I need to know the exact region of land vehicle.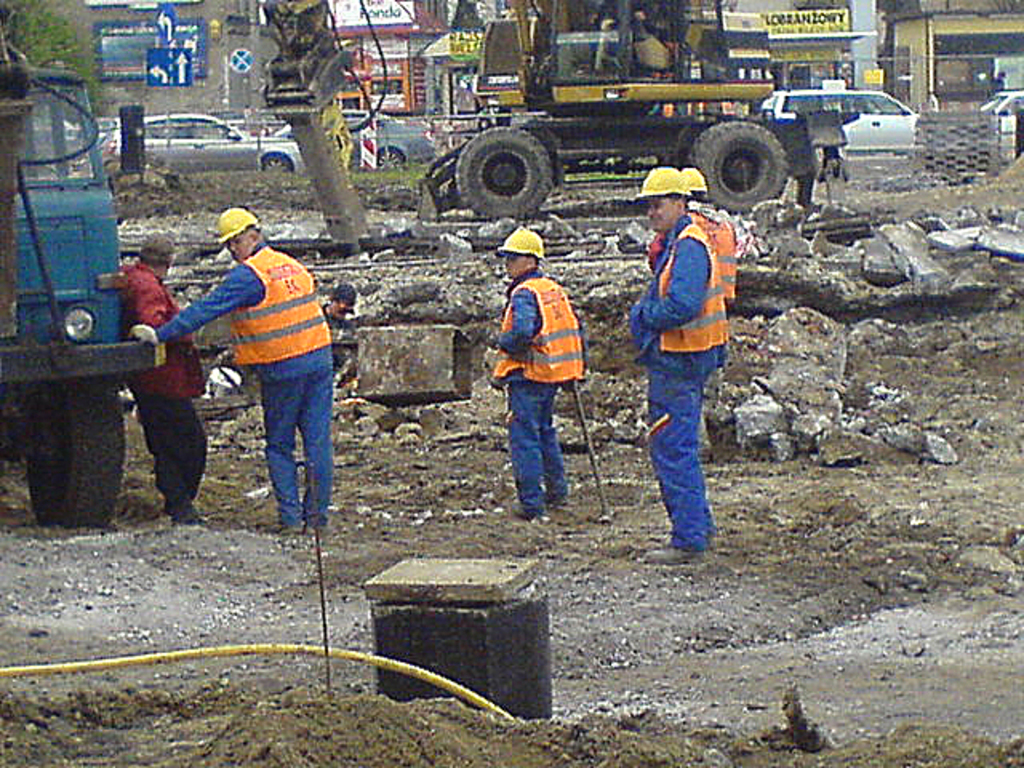
Region: Rect(450, 0, 854, 222).
